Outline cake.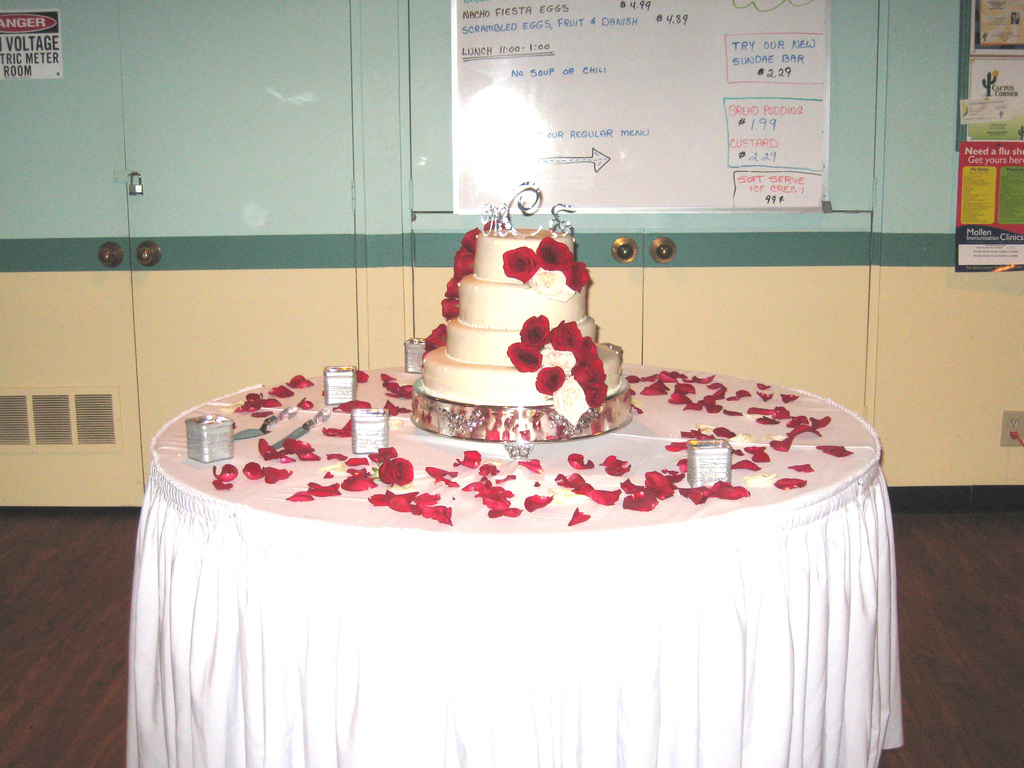
Outline: [419,228,625,406].
